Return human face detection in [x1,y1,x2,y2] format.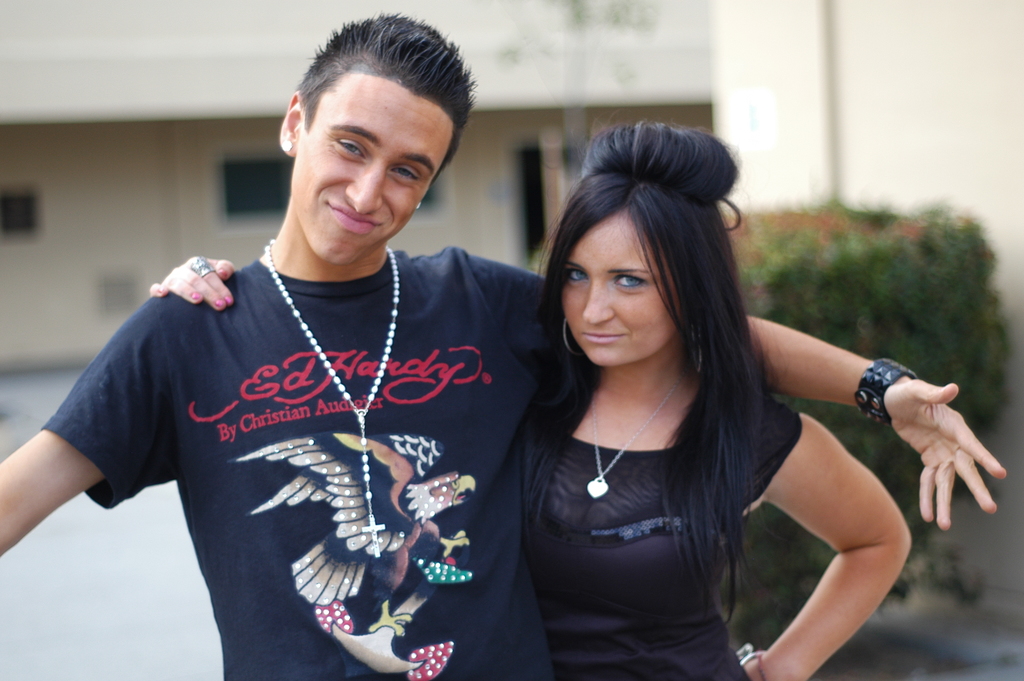
[286,63,458,264].
